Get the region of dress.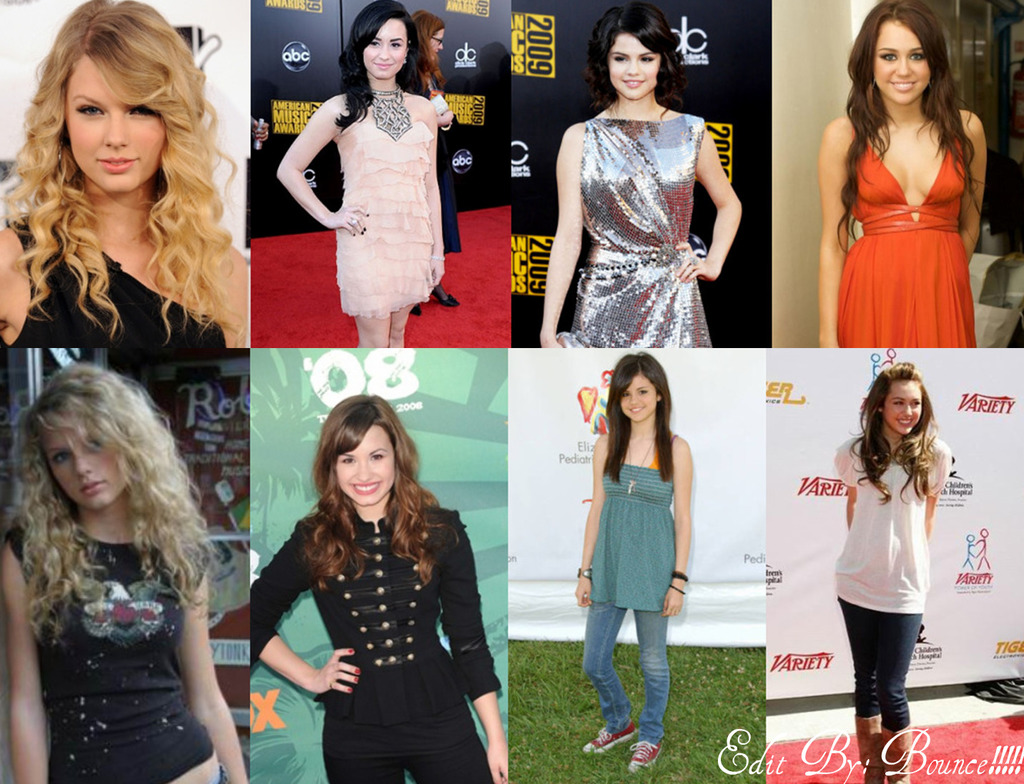
<box>345,91,443,316</box>.
